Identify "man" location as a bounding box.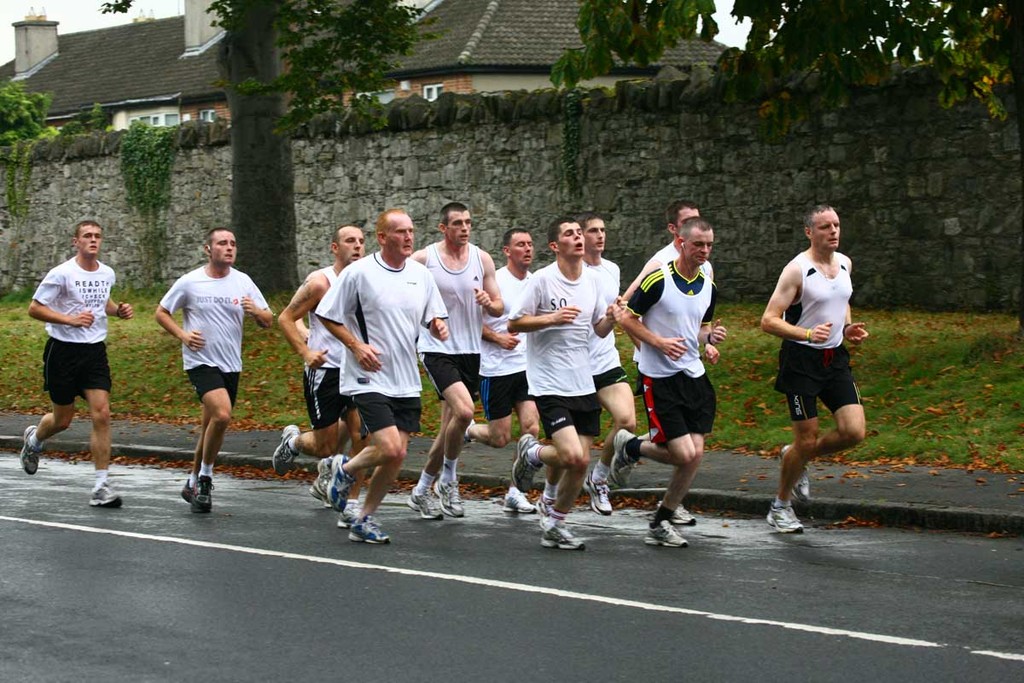
left=408, top=203, right=503, bottom=521.
